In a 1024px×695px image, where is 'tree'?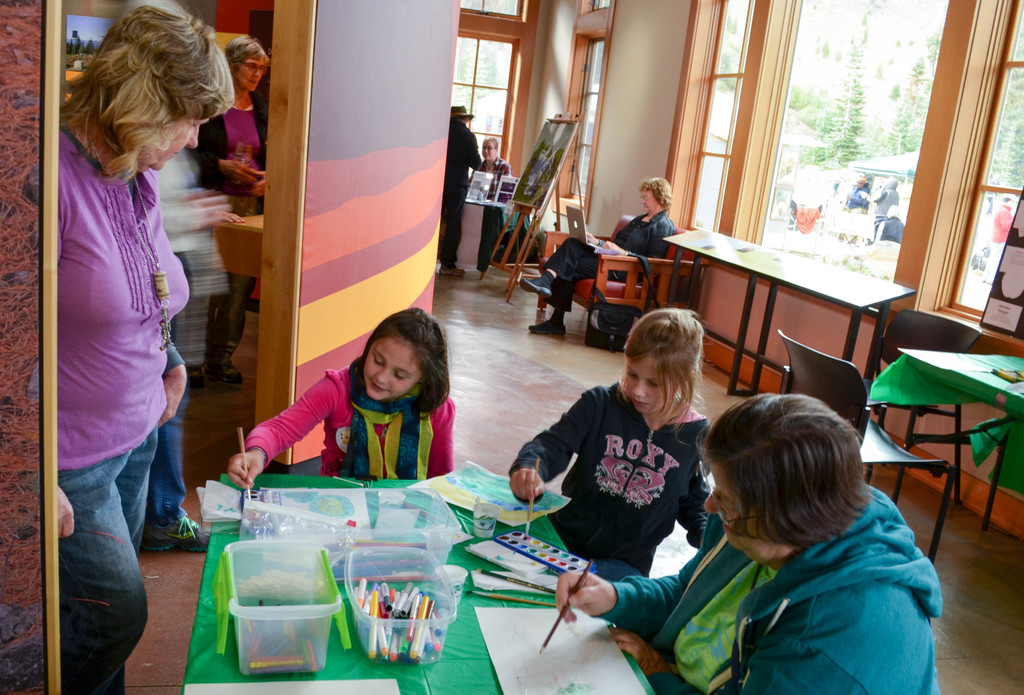
(x1=806, y1=8, x2=879, y2=175).
